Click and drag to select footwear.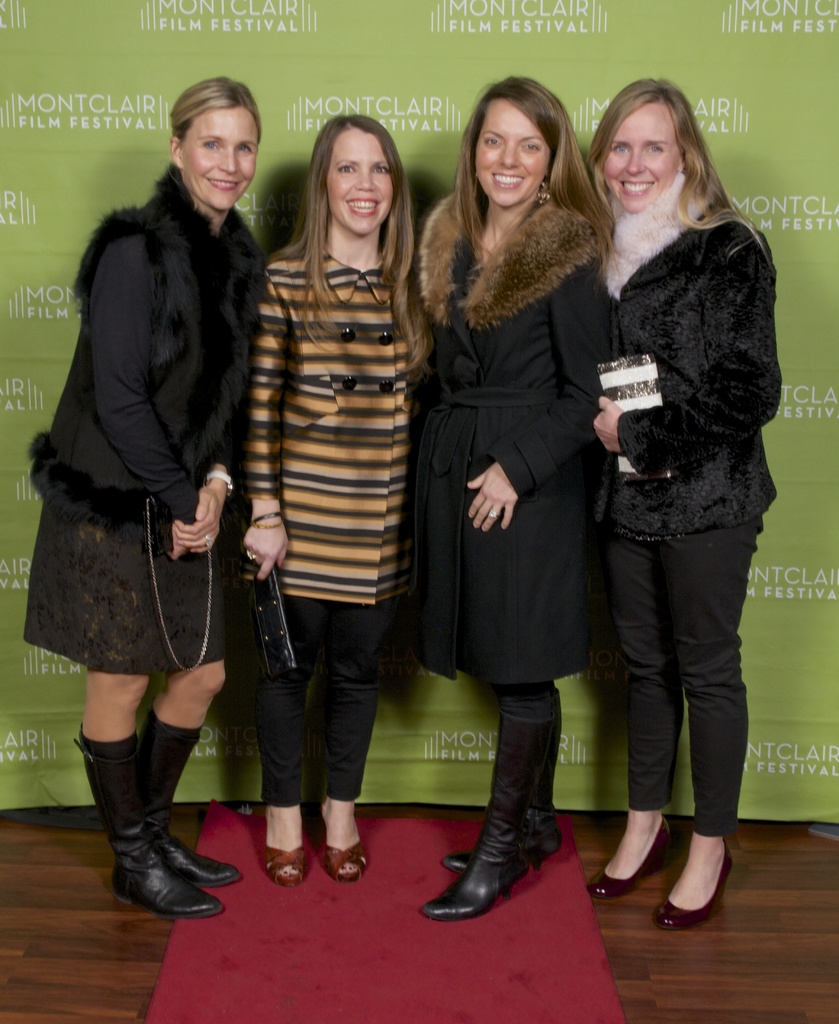
Selection: rect(150, 705, 239, 888).
